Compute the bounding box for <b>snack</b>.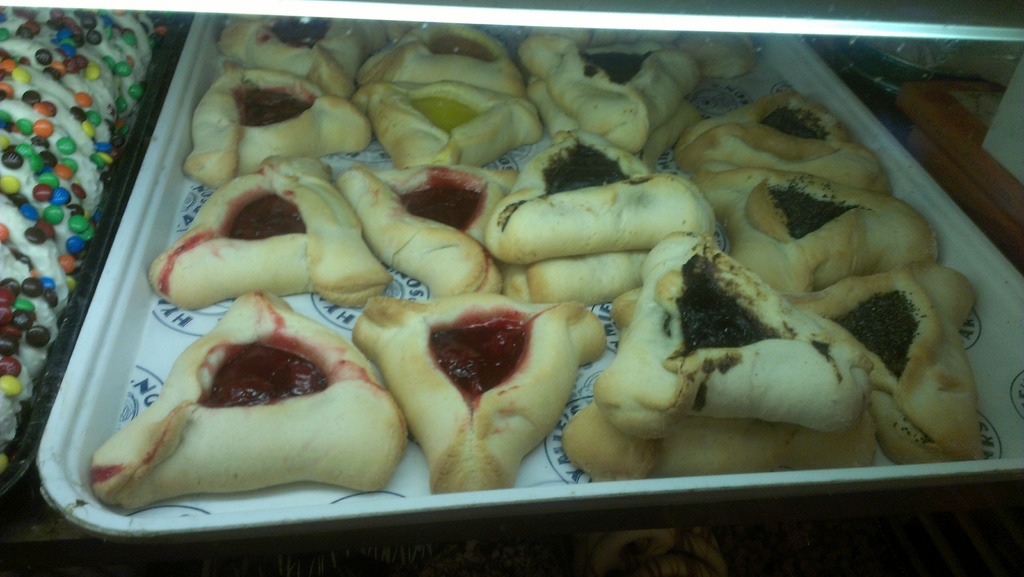
{"x1": 101, "y1": 309, "x2": 435, "y2": 519}.
